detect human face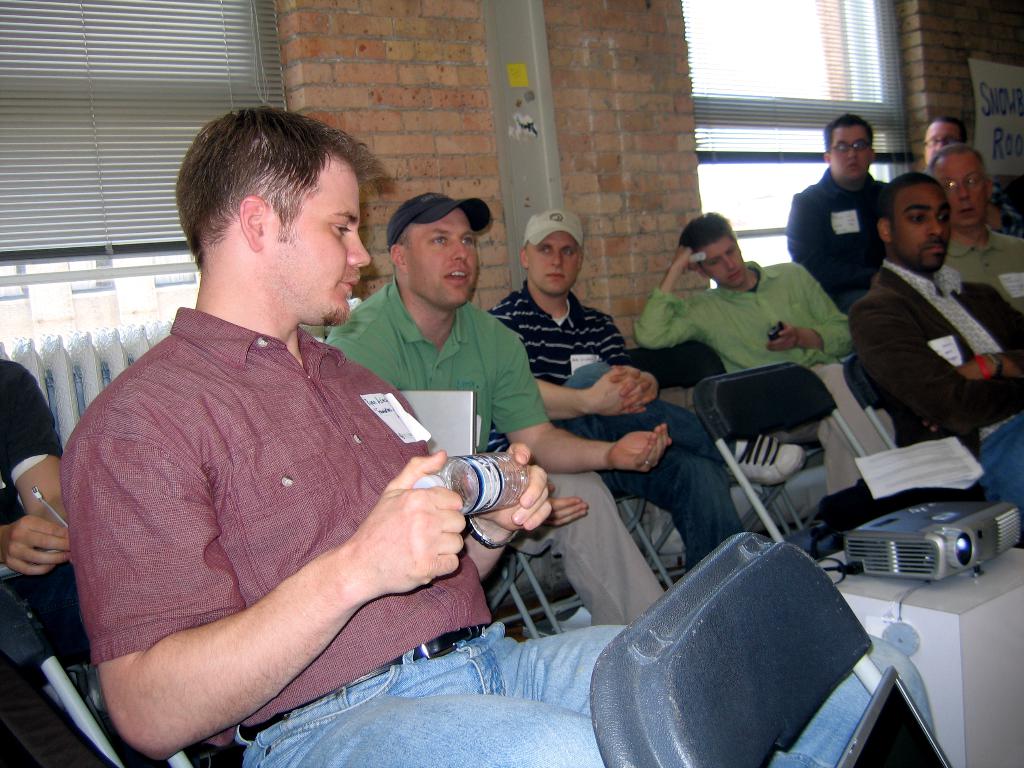
region(827, 124, 877, 182)
